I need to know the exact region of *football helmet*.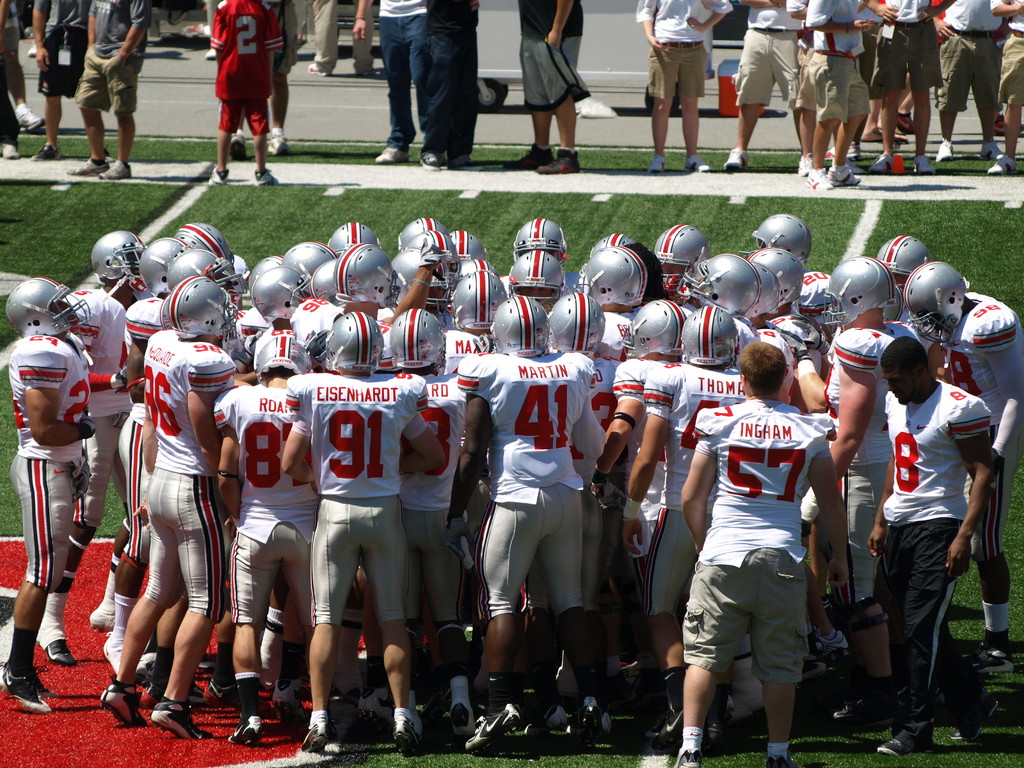
Region: [x1=158, y1=275, x2=237, y2=359].
